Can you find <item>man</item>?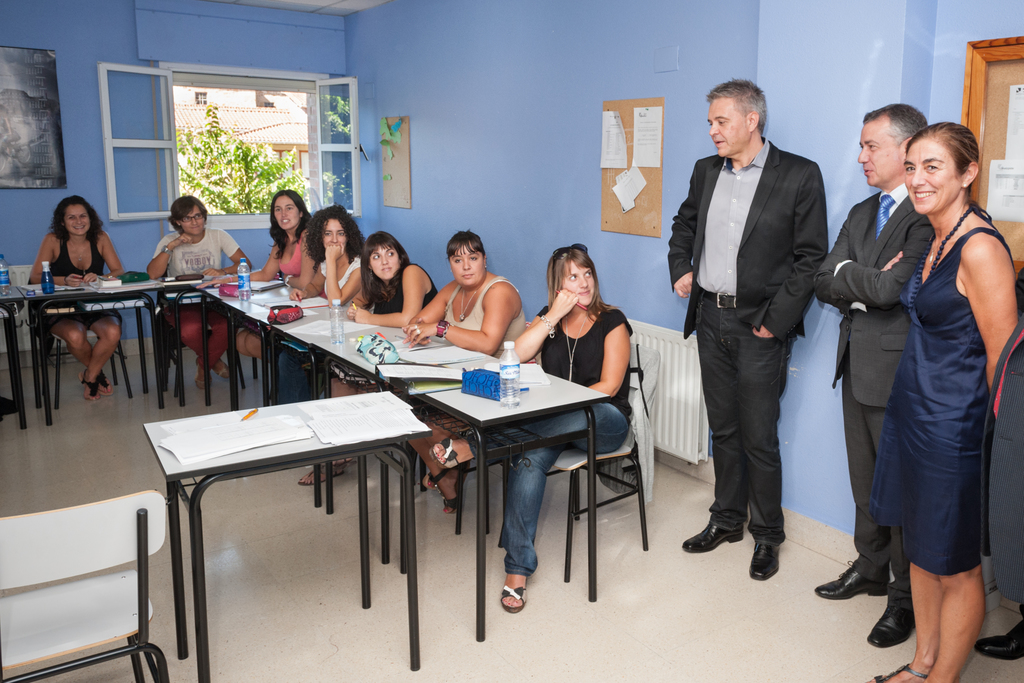
Yes, bounding box: [left=808, top=101, right=938, bottom=655].
